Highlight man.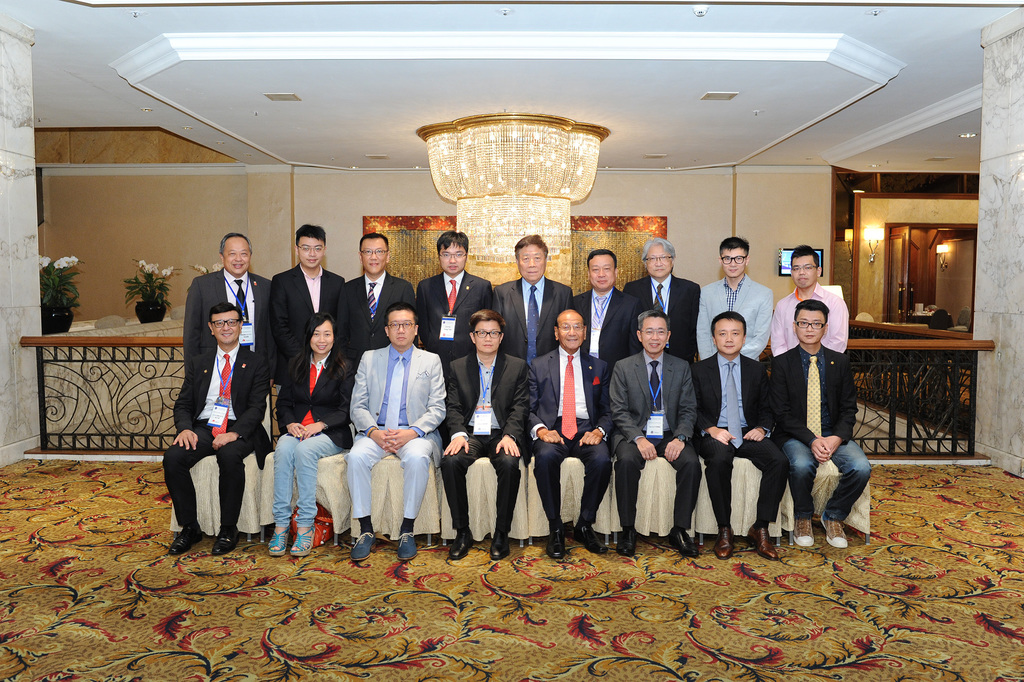
Highlighted region: [left=492, top=232, right=577, bottom=365].
